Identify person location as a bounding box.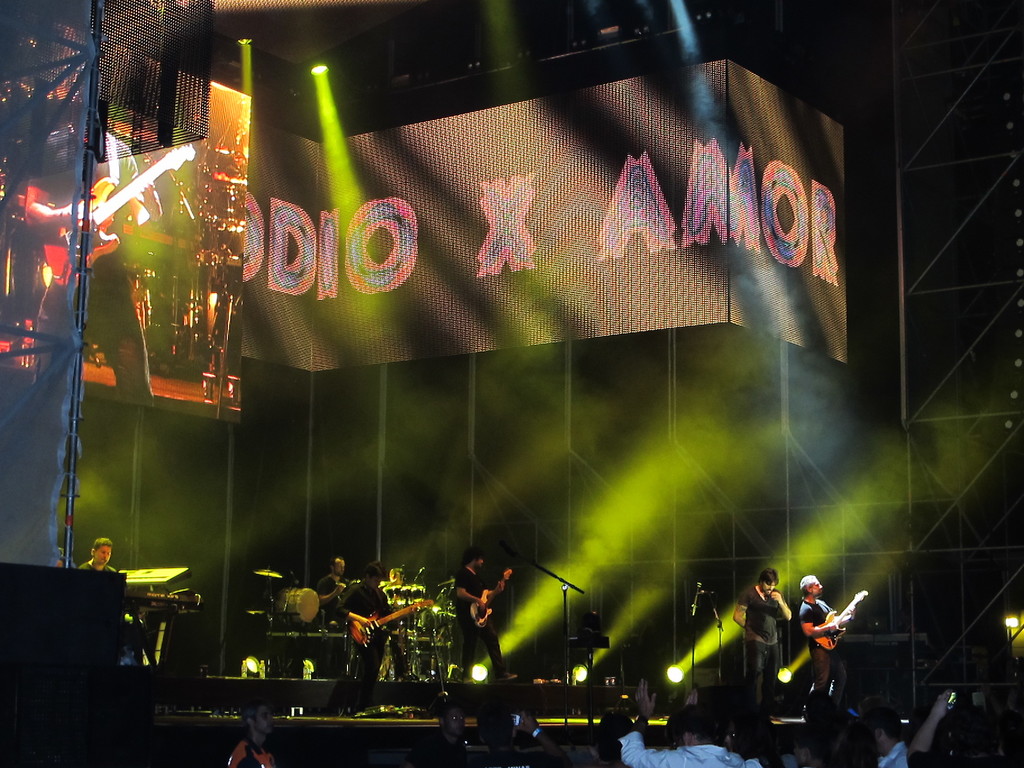
left=223, top=703, right=275, bottom=767.
